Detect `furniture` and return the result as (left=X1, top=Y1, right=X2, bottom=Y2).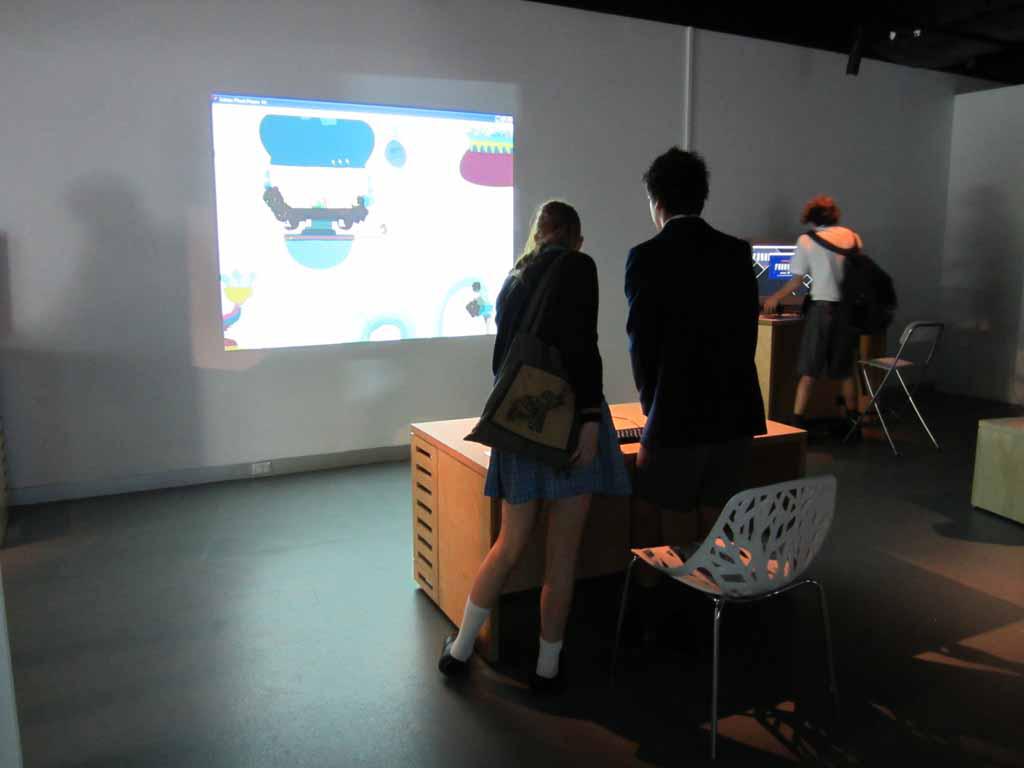
(left=972, top=416, right=1023, bottom=526).
